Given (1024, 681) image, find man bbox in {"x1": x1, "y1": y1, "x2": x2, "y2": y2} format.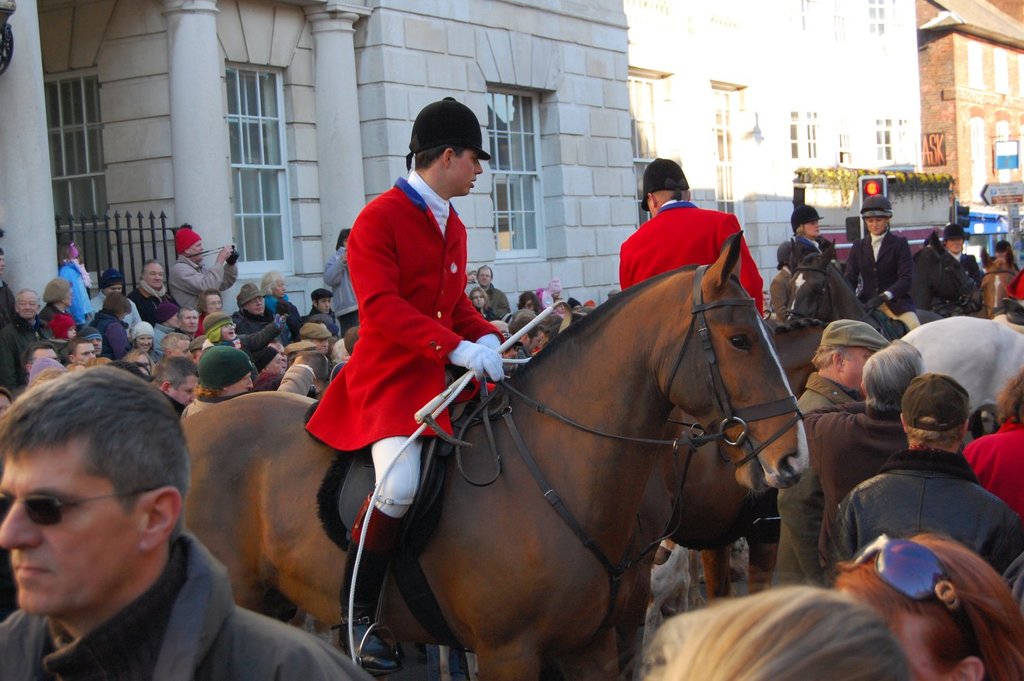
{"x1": 837, "y1": 370, "x2": 1023, "y2": 578}.
